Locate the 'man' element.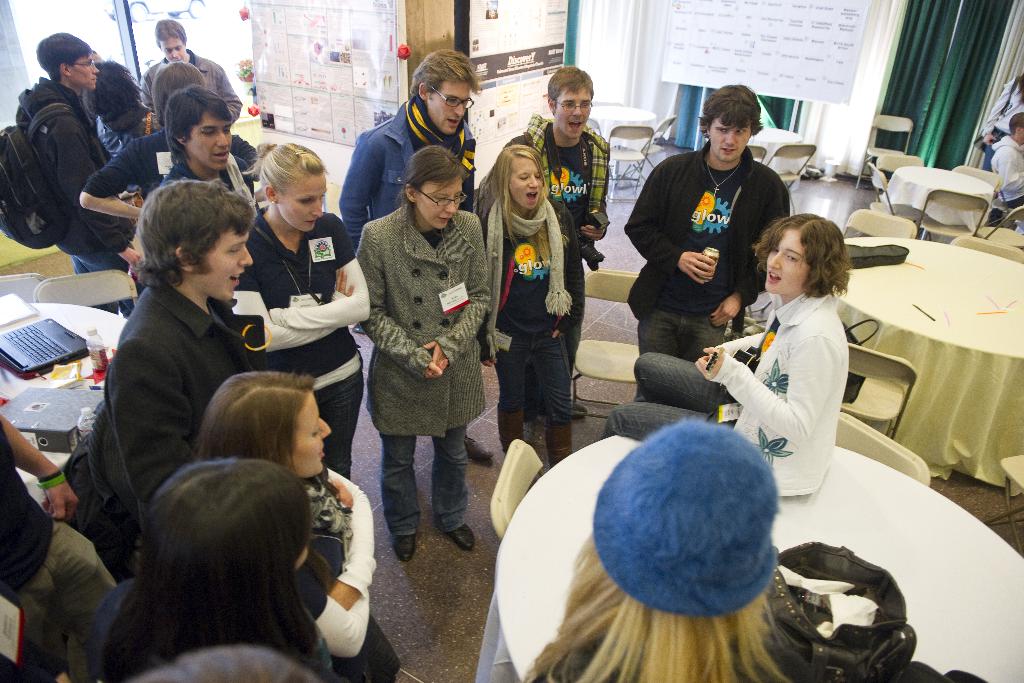
Element bbox: (335,45,495,466).
